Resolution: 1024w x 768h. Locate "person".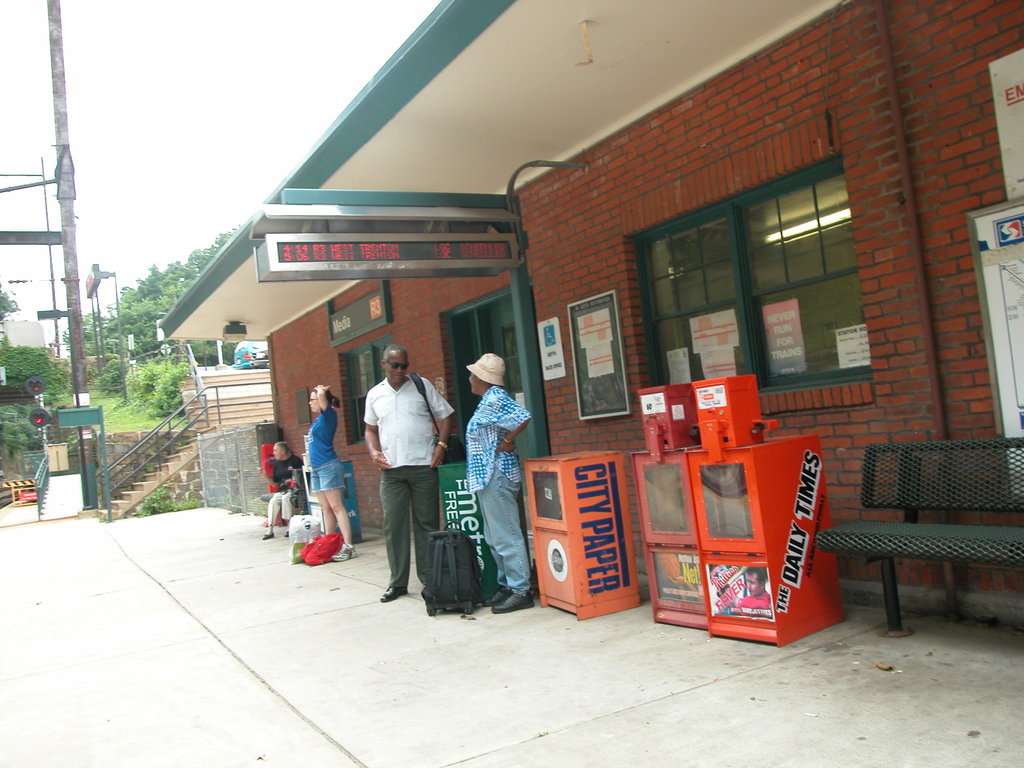
bbox=[303, 381, 358, 561].
